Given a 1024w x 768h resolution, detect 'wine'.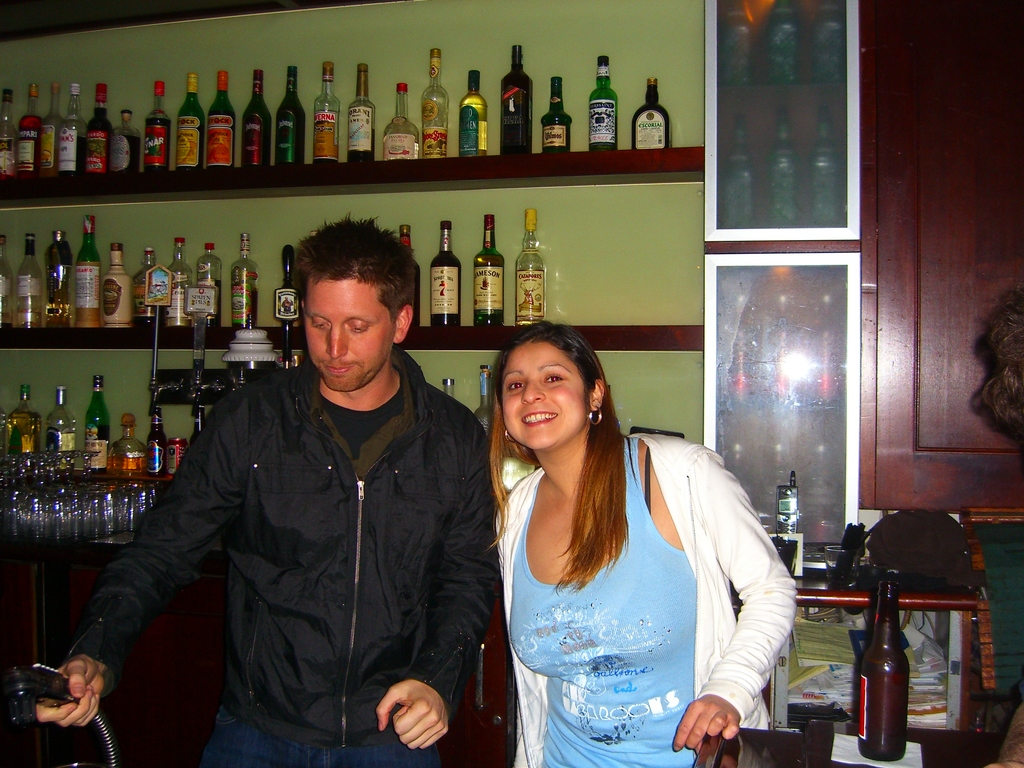
<region>44, 227, 70, 329</region>.
